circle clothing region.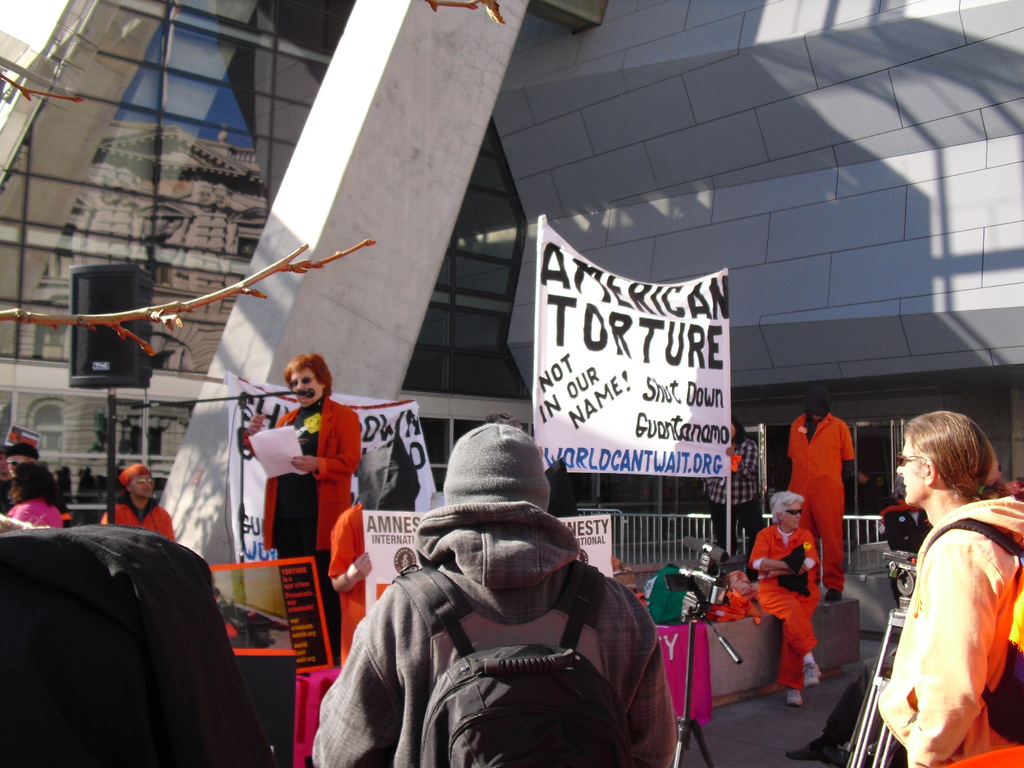
Region: 306, 421, 680, 767.
